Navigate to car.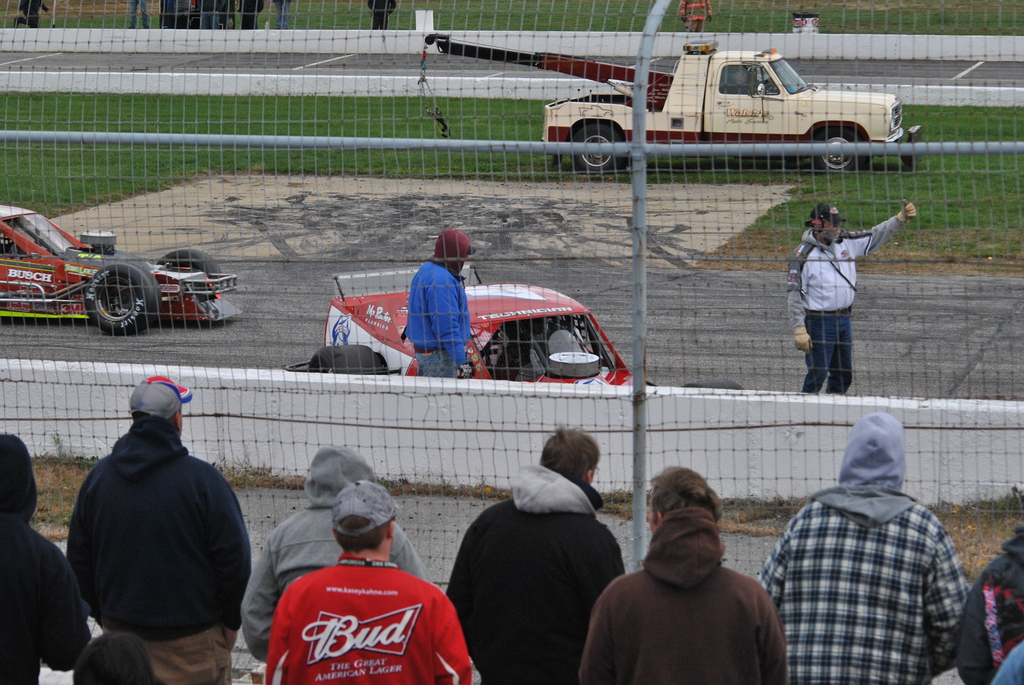
Navigation target: 0 202 241 332.
